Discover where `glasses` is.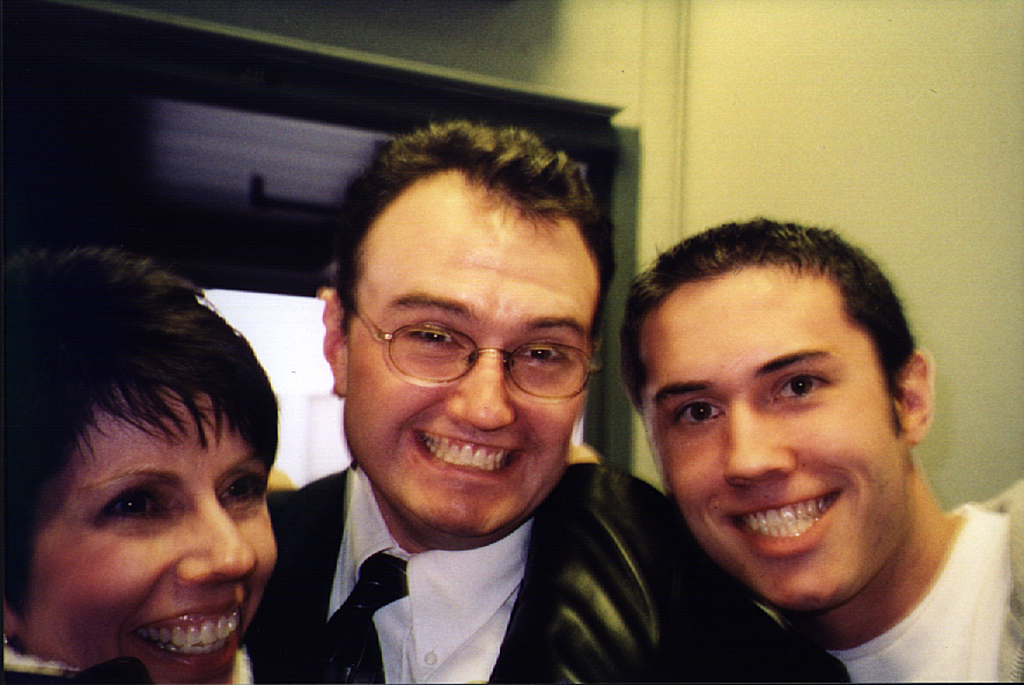
Discovered at (347,310,599,397).
